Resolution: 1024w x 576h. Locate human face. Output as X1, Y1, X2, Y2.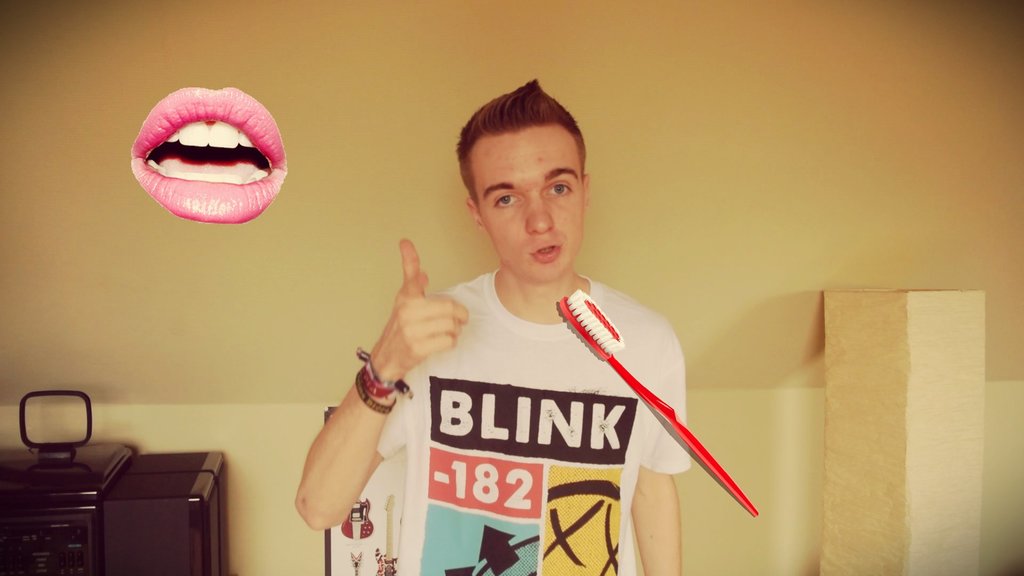
477, 129, 582, 282.
